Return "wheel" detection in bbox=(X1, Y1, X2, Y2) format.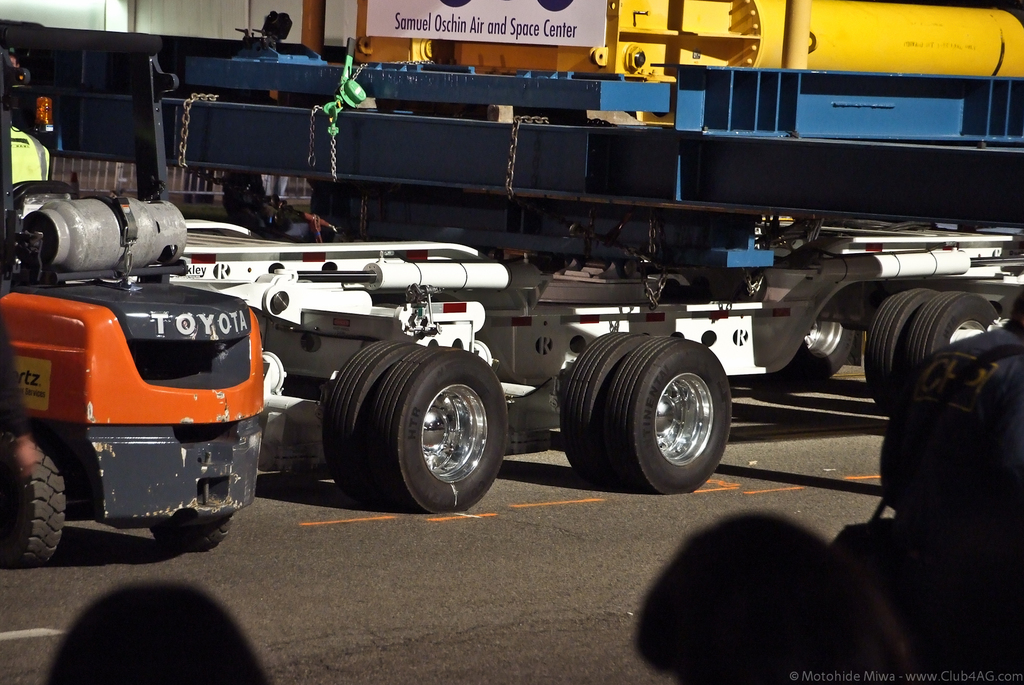
bbox=(153, 428, 227, 549).
